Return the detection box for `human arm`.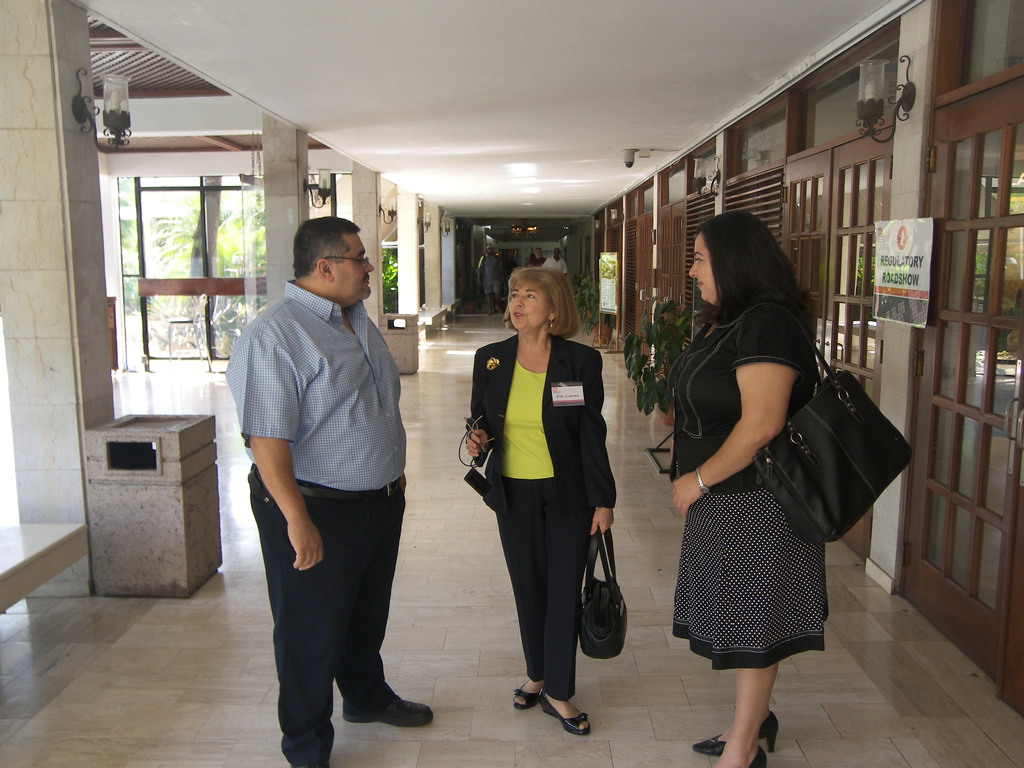
(left=575, top=365, right=615, bottom=538).
